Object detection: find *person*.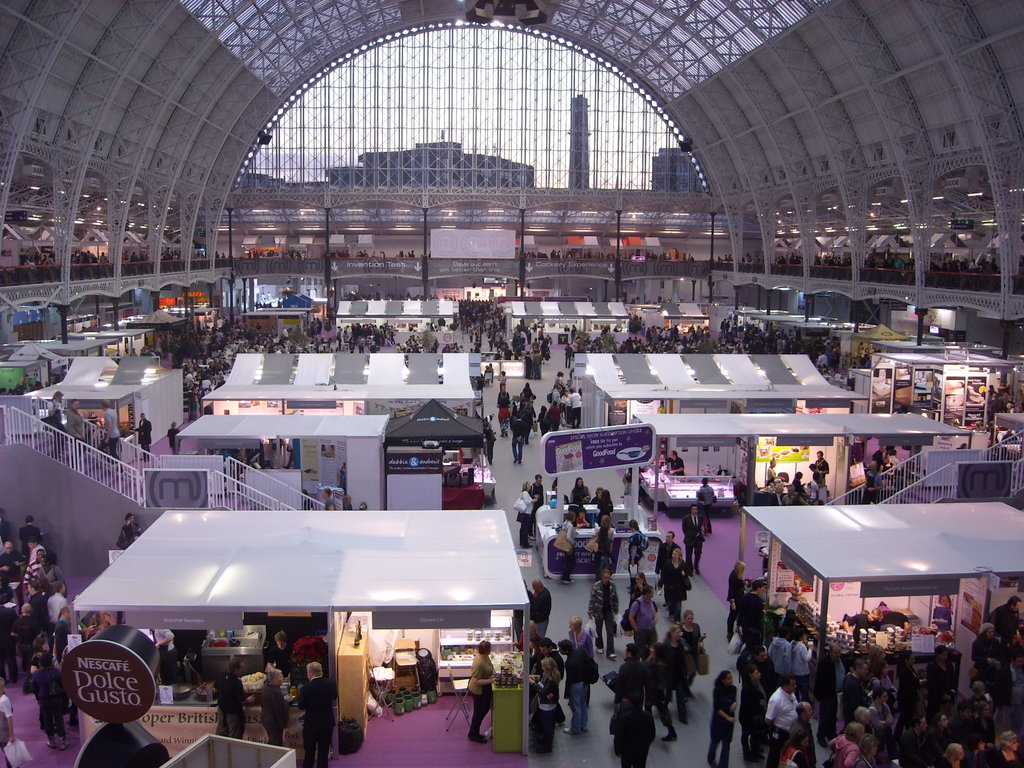
(x1=570, y1=476, x2=592, y2=505).
